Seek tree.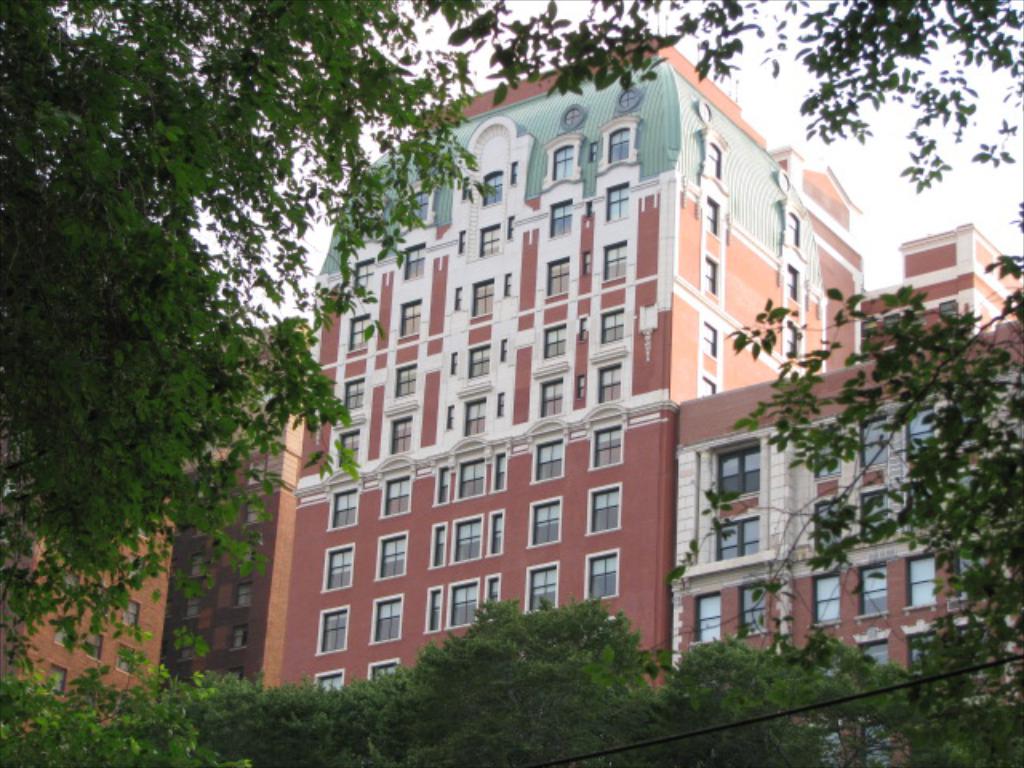
rect(482, 0, 1022, 637).
